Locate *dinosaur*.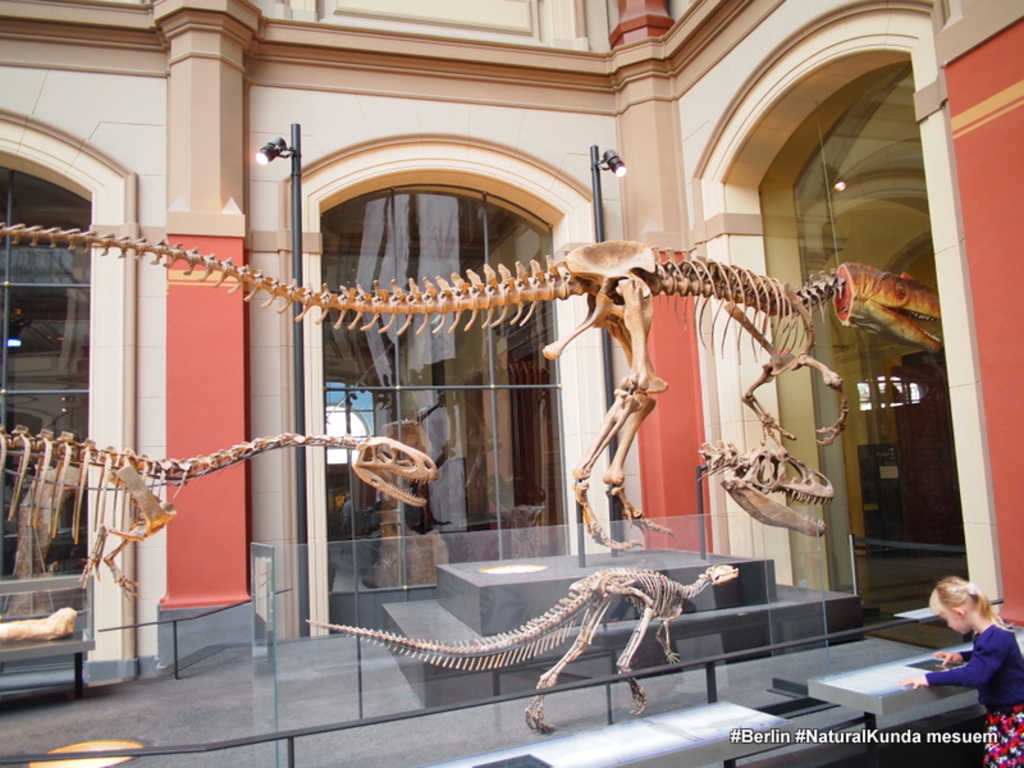
Bounding box: [x1=0, y1=421, x2=438, y2=604].
